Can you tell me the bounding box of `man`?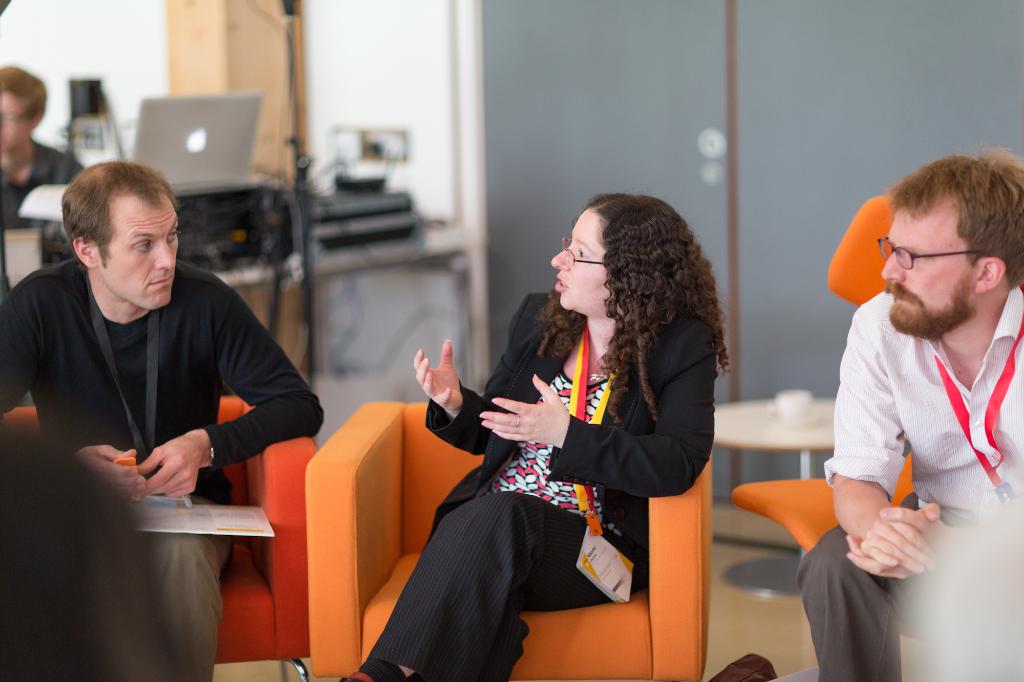
{"x1": 0, "y1": 157, "x2": 328, "y2": 681}.
